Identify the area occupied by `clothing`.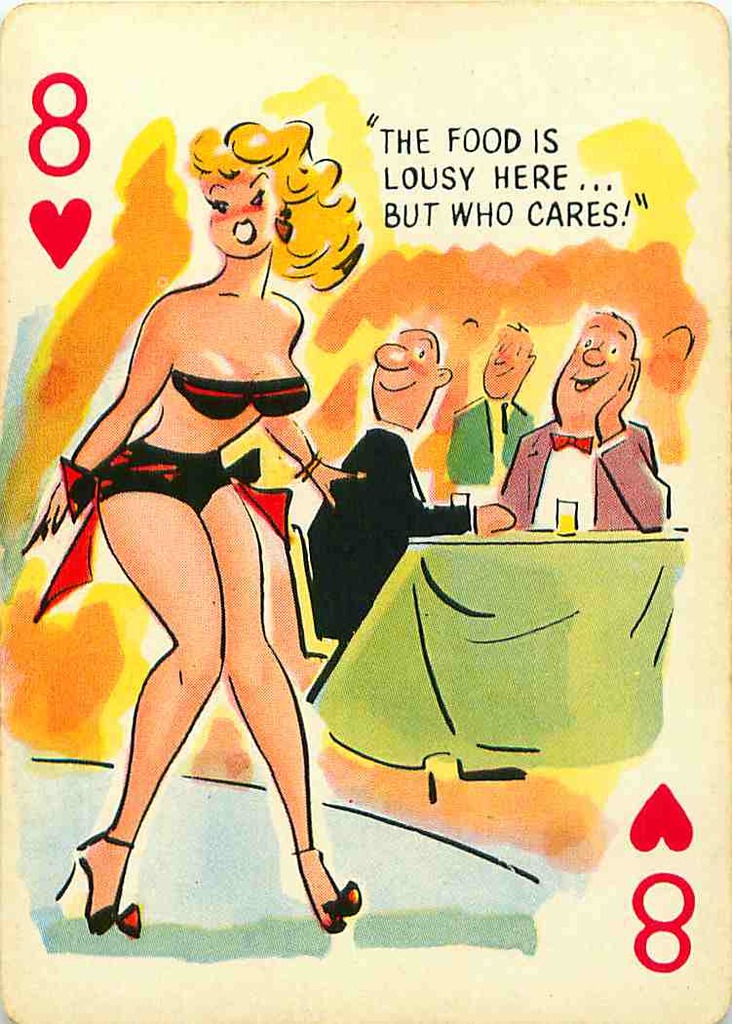
Area: l=173, t=373, r=306, b=425.
